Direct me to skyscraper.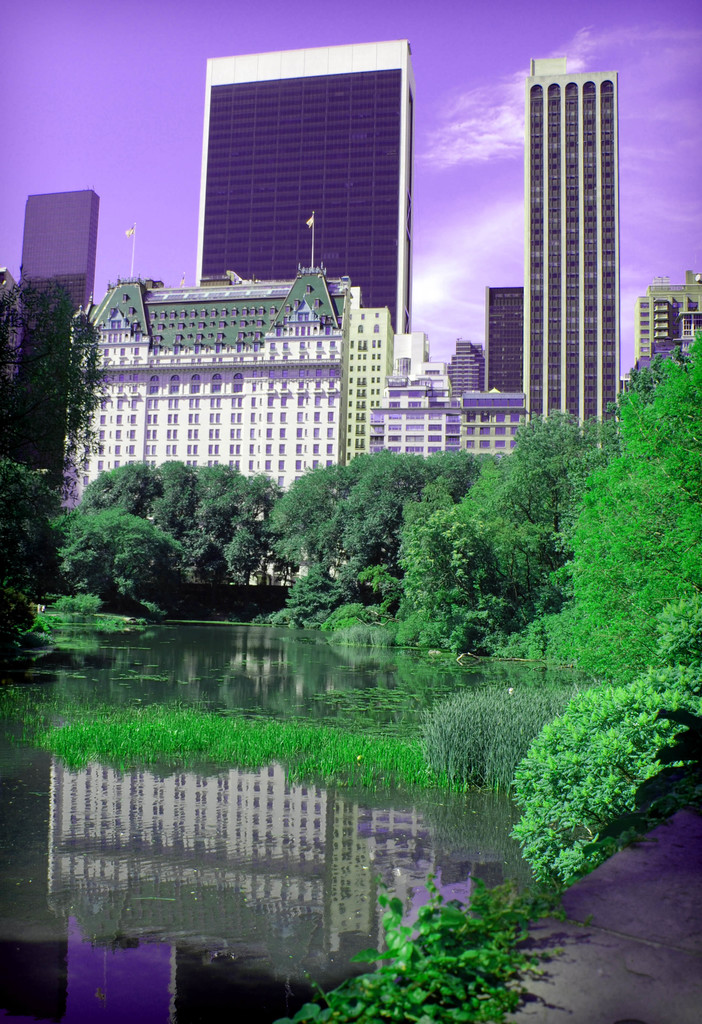
Direction: <region>479, 279, 536, 393</region>.
